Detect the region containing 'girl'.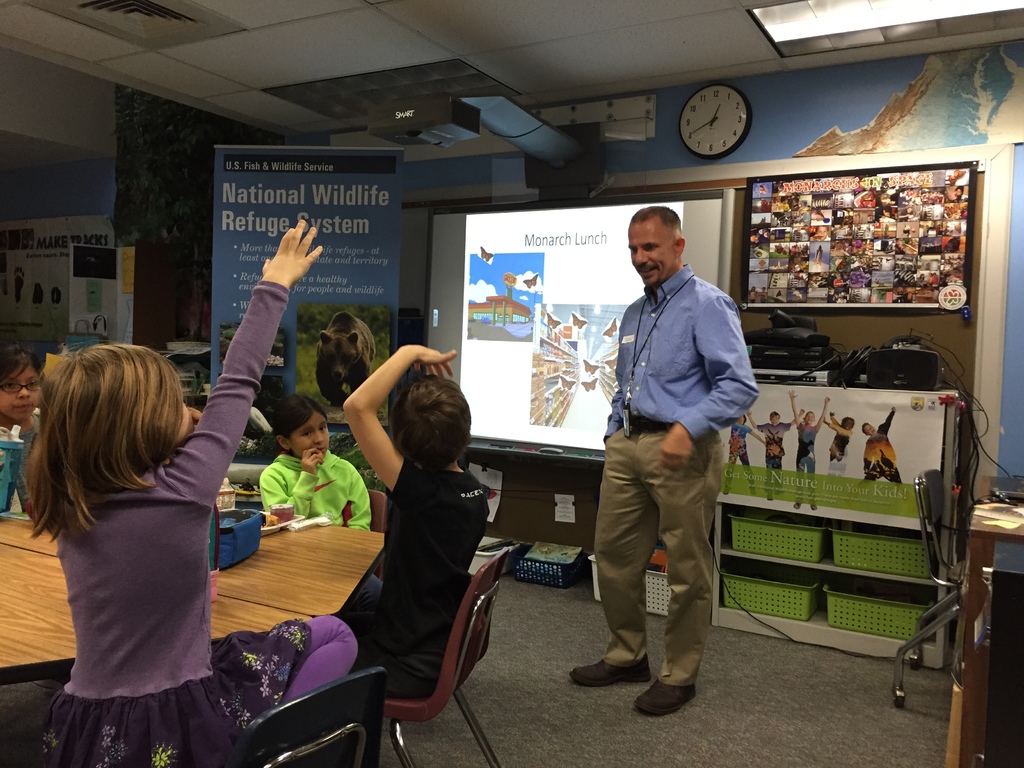
BBox(17, 214, 328, 767).
